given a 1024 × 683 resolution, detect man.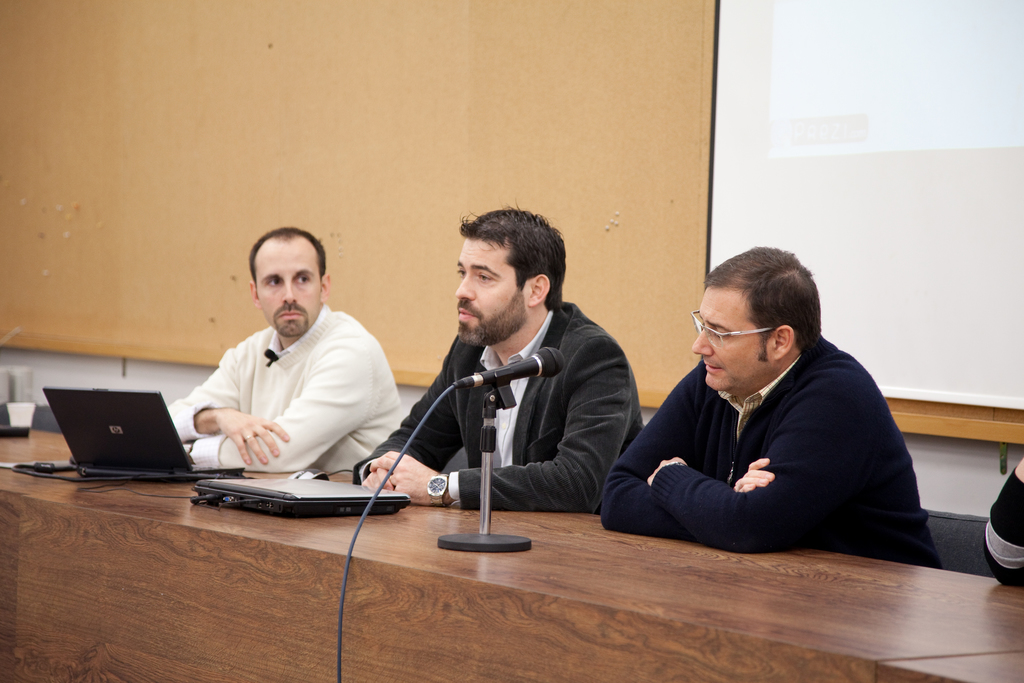
351, 201, 652, 511.
